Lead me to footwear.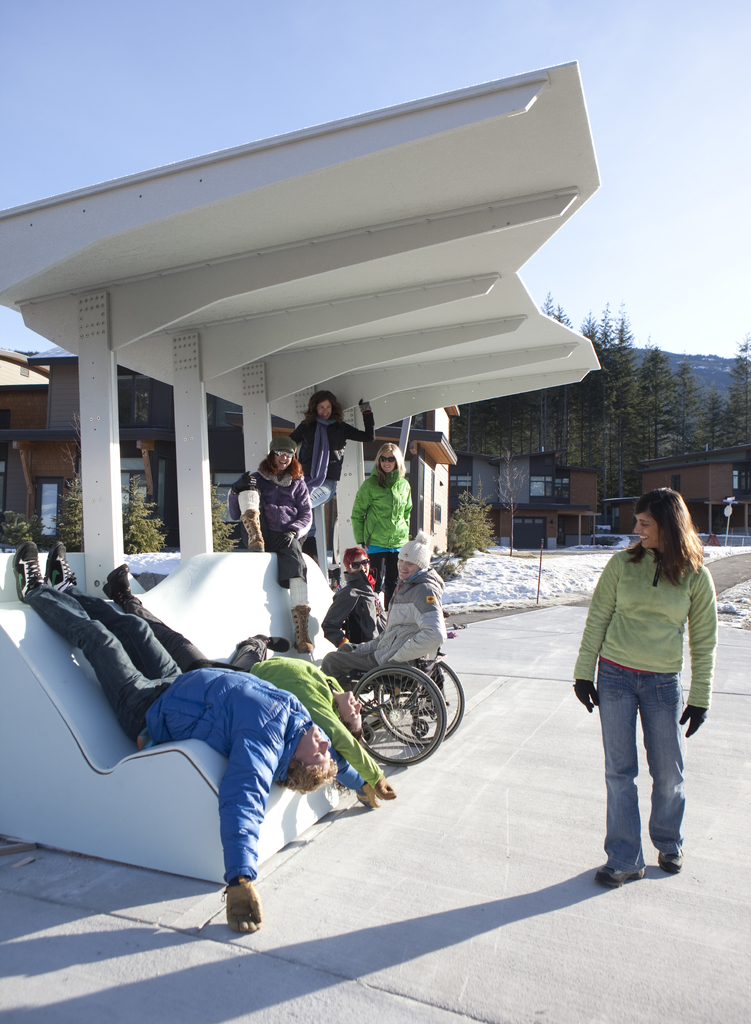
Lead to {"x1": 105, "y1": 566, "x2": 136, "y2": 608}.
